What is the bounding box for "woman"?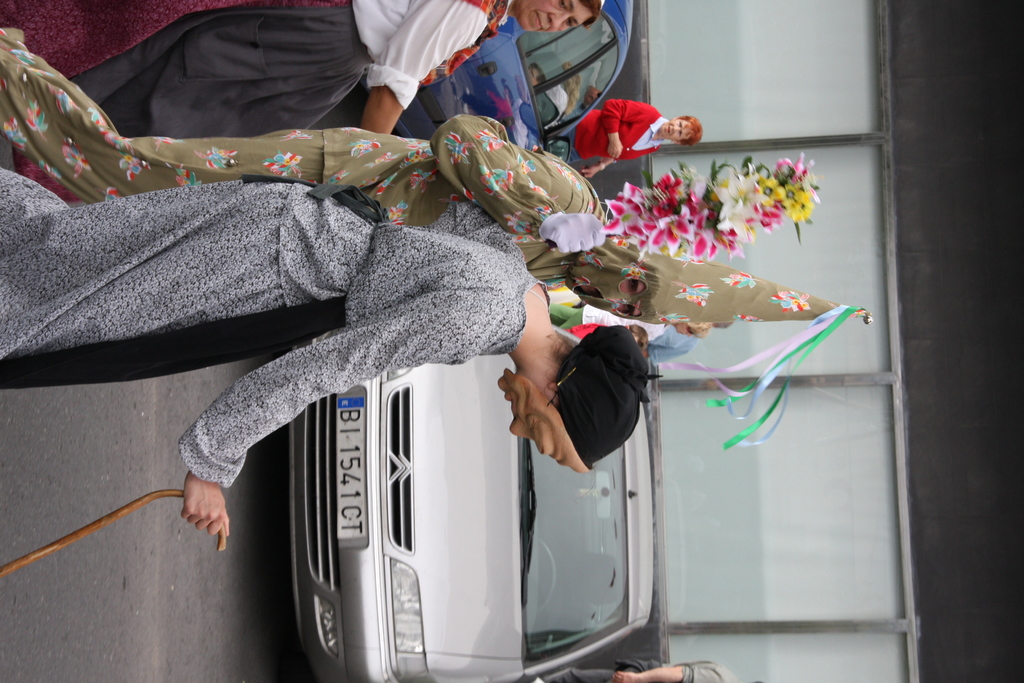
<bbox>0, 170, 657, 544</bbox>.
